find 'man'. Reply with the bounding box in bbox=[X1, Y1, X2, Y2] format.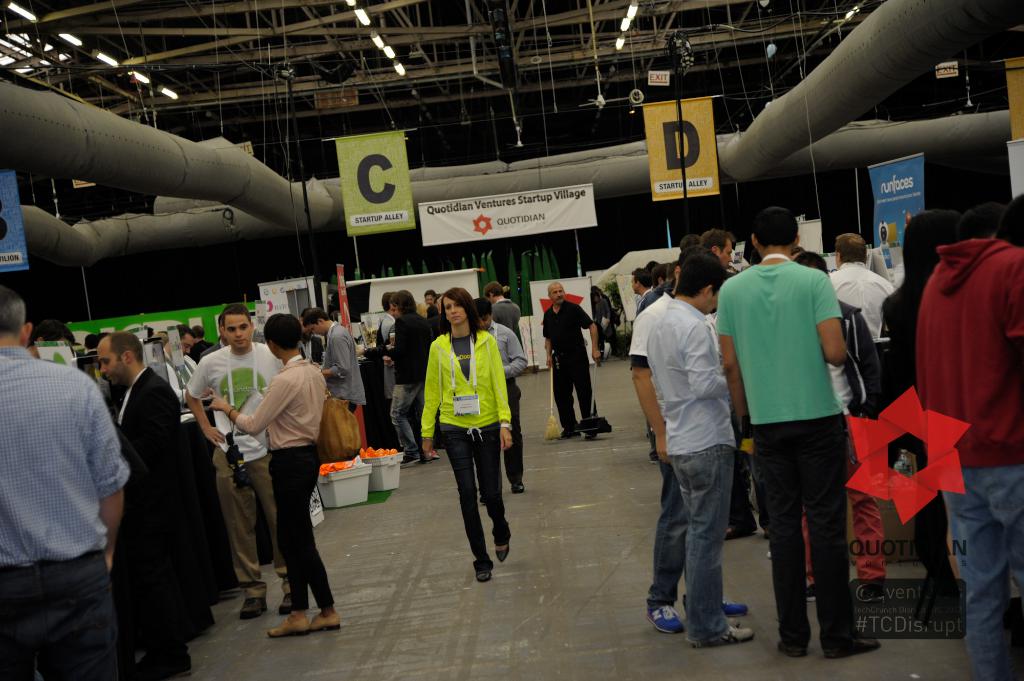
bbox=[712, 205, 878, 661].
